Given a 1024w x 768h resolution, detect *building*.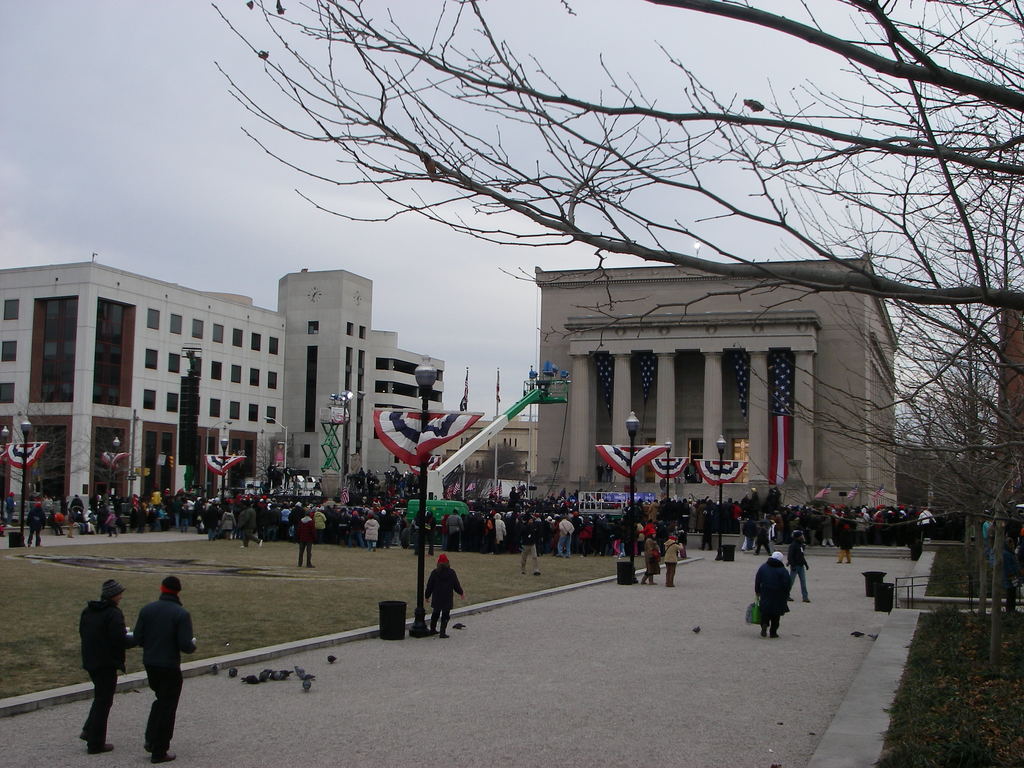
region(277, 268, 444, 499).
